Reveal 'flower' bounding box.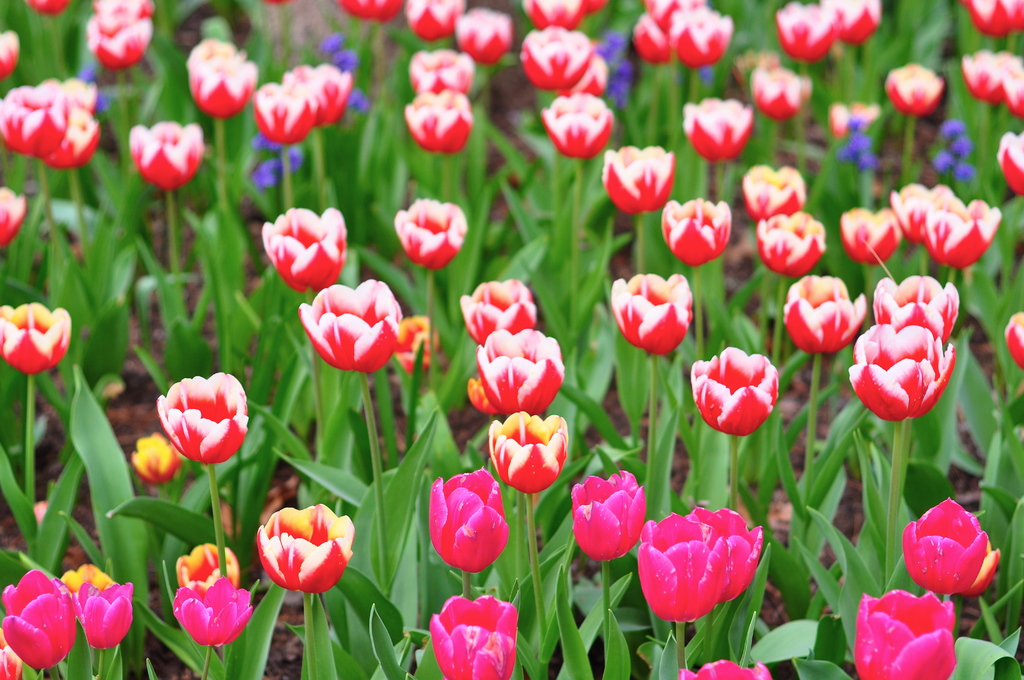
Revealed: <box>173,578,255,644</box>.
